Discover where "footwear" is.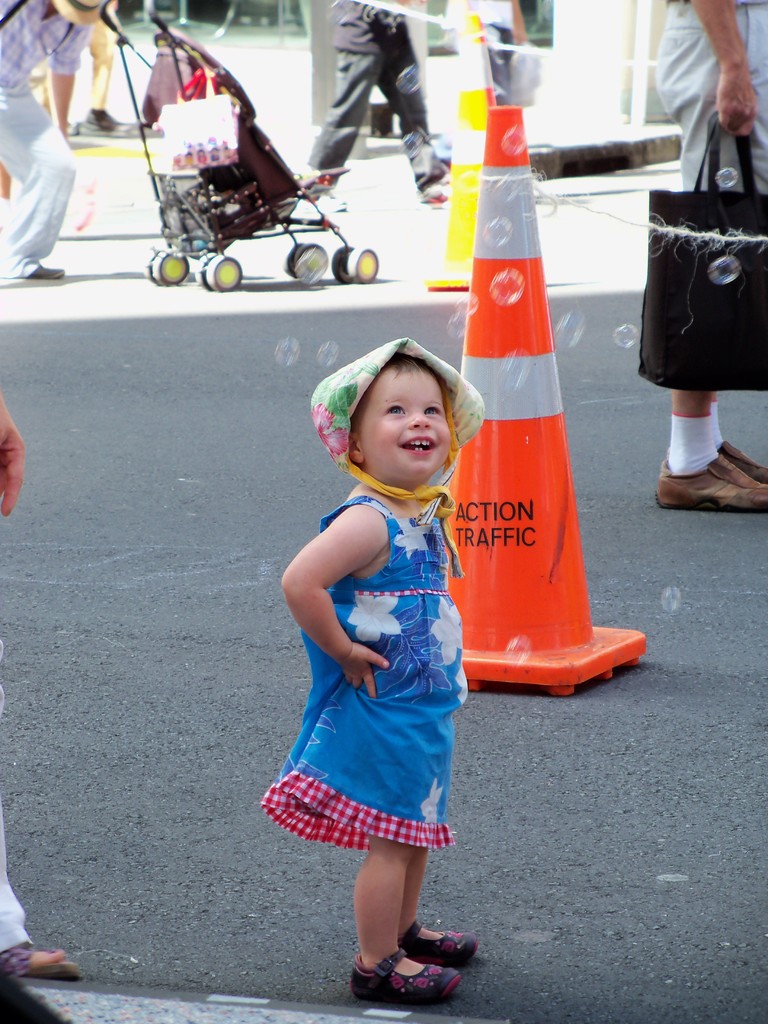
Discovered at [x1=353, y1=953, x2=456, y2=1005].
